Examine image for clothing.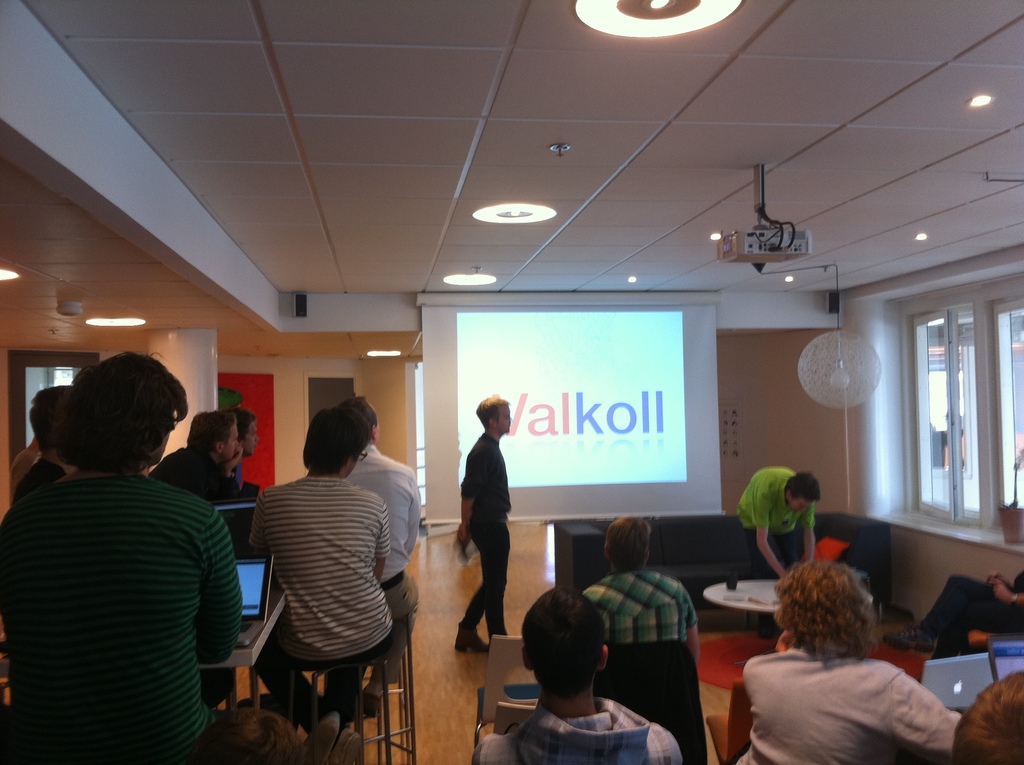
Examination result: x1=474 y1=695 x2=684 y2=764.
